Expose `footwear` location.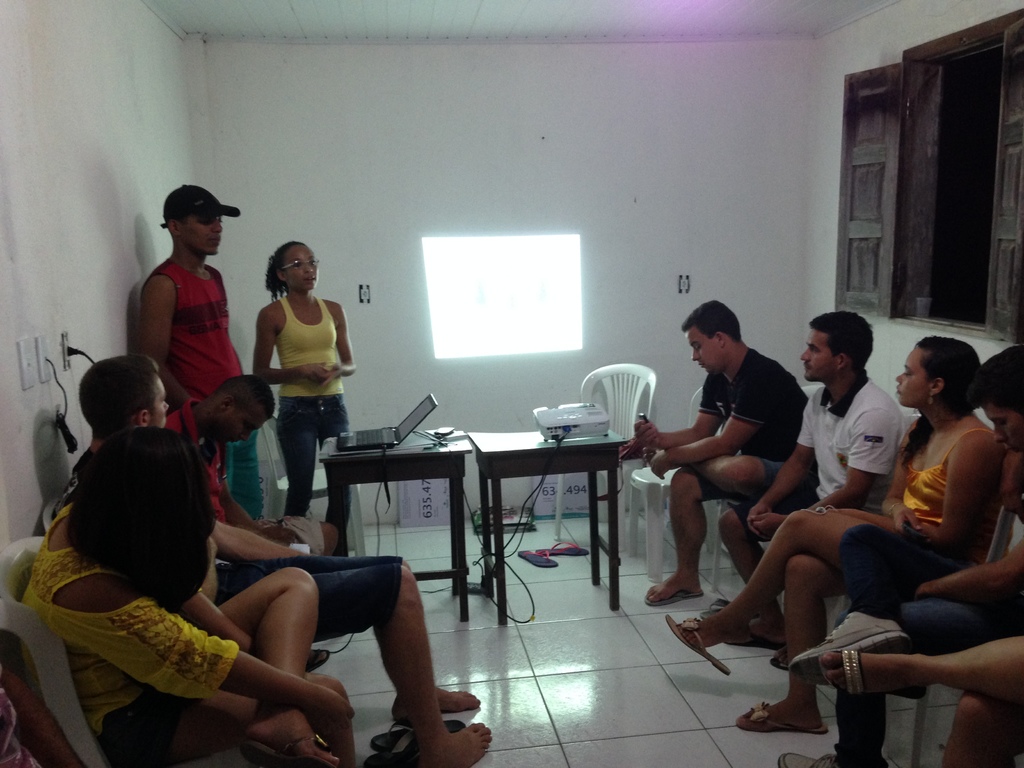
Exposed at Rect(721, 634, 787, 646).
